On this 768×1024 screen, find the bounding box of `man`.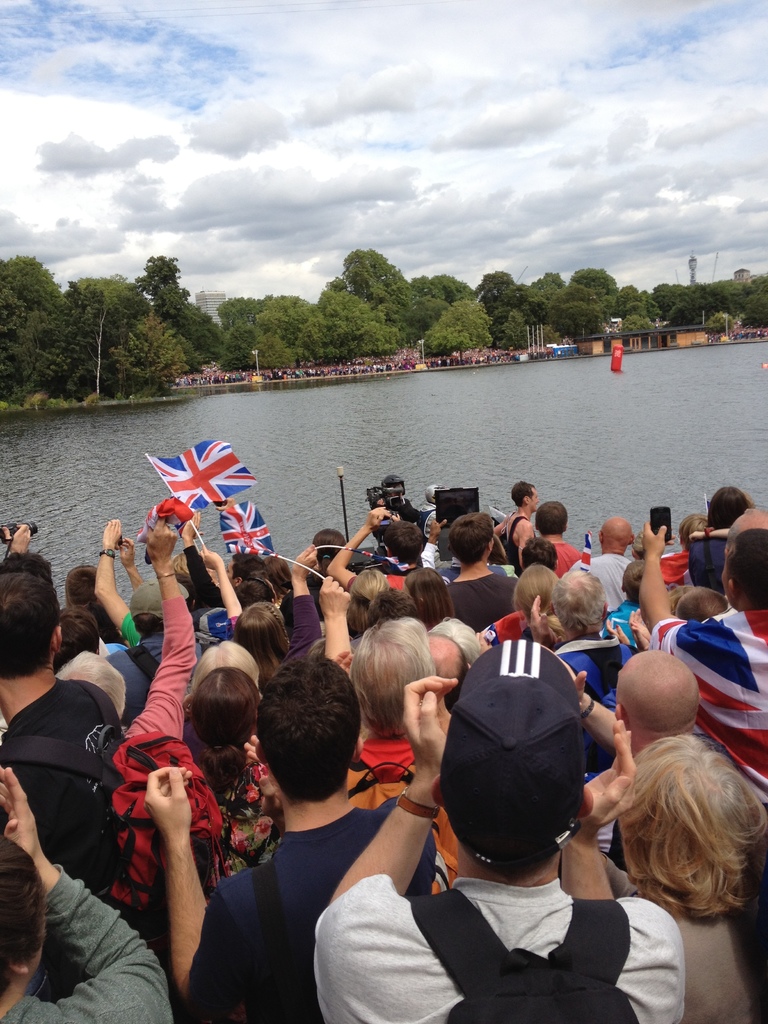
Bounding box: [x1=100, y1=519, x2=155, y2=653].
